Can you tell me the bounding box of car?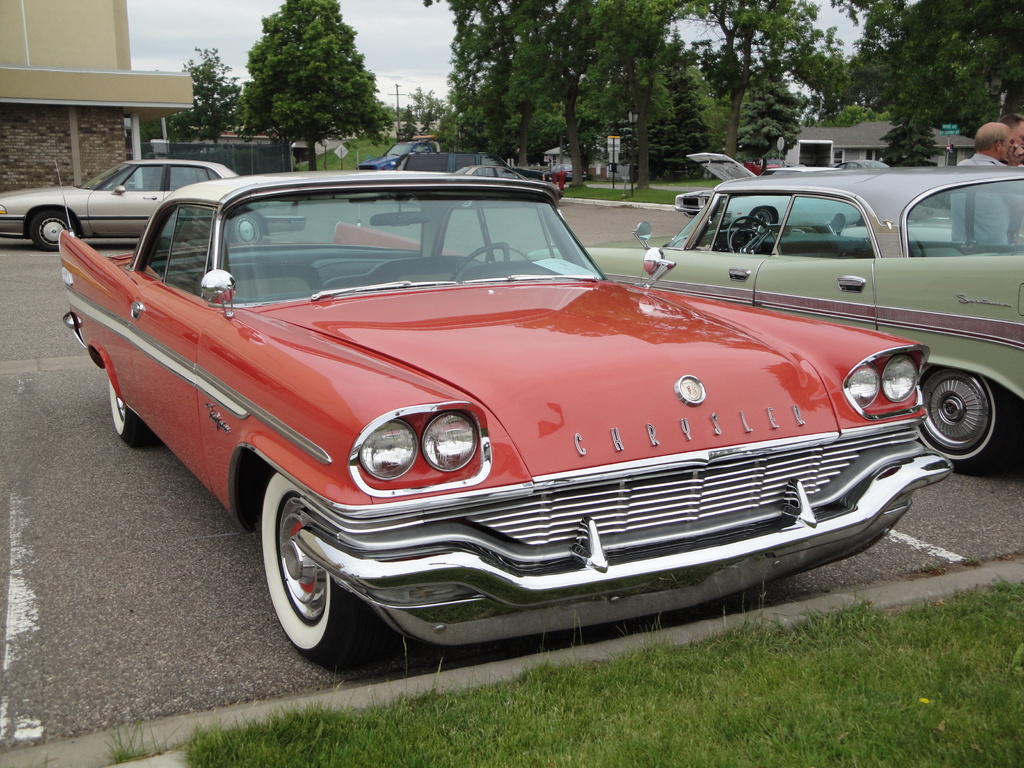
crop(1, 151, 304, 255).
